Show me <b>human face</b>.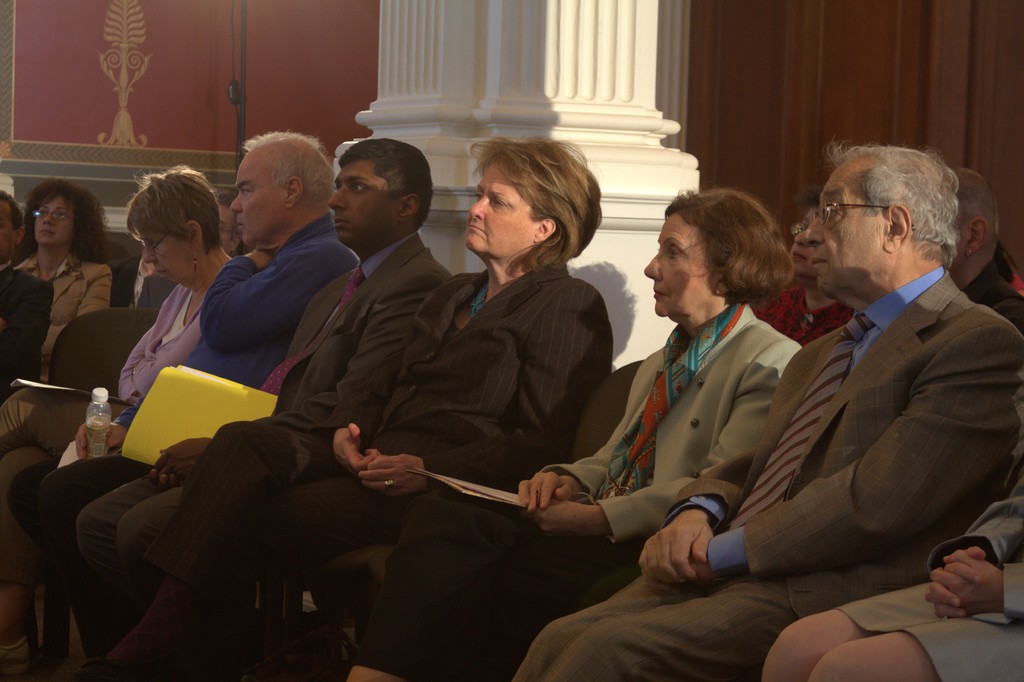
<b>human face</b> is here: crop(145, 222, 198, 286).
